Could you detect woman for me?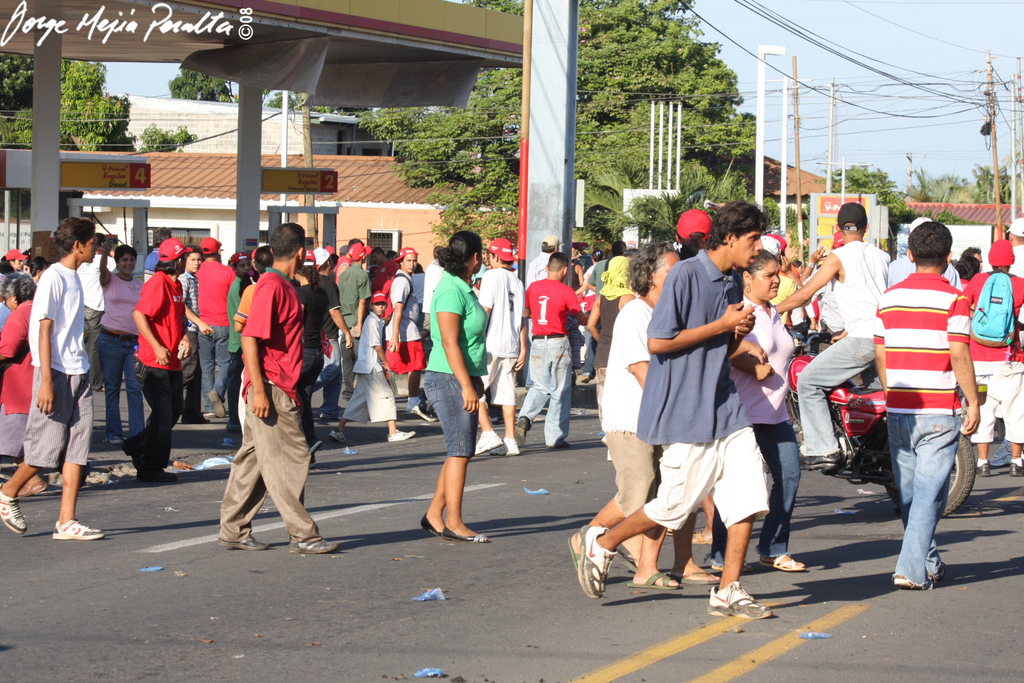
Detection result: {"left": 99, "top": 244, "right": 145, "bottom": 445}.
